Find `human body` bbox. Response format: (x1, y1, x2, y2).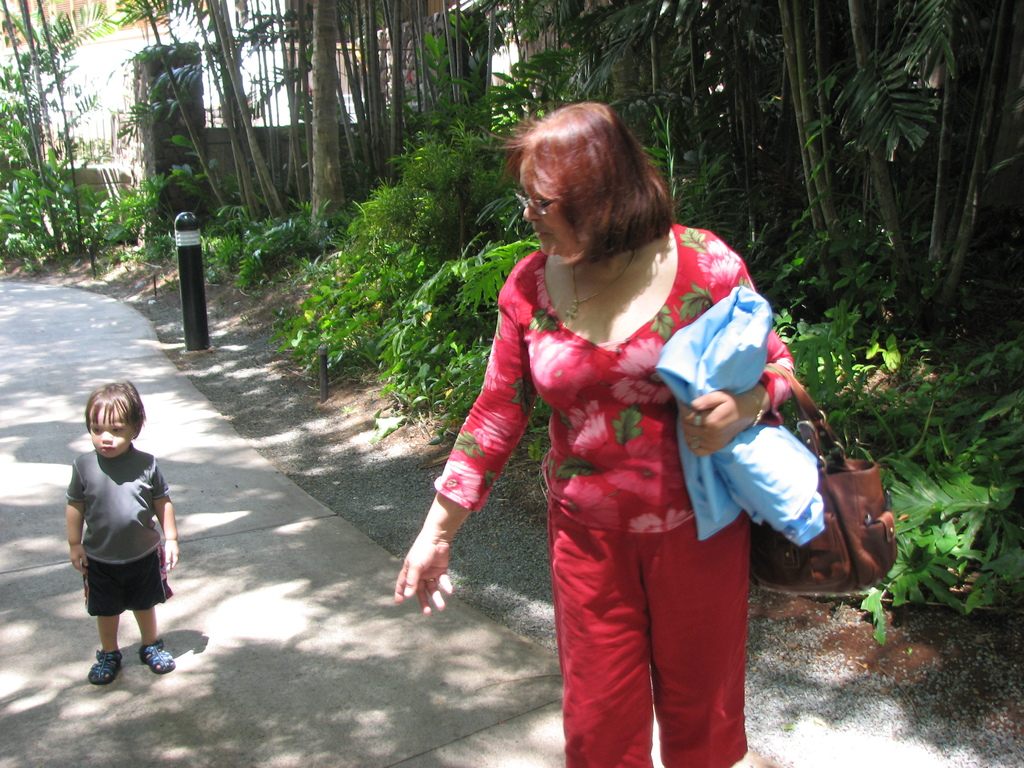
(70, 447, 181, 685).
